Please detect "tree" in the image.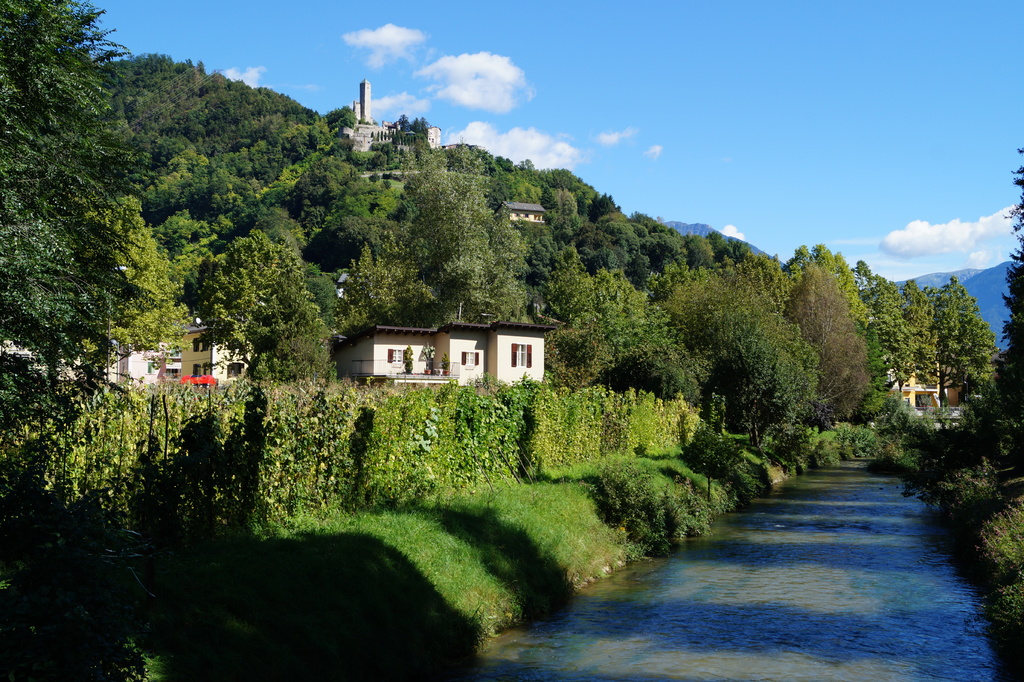
rect(149, 207, 211, 314).
